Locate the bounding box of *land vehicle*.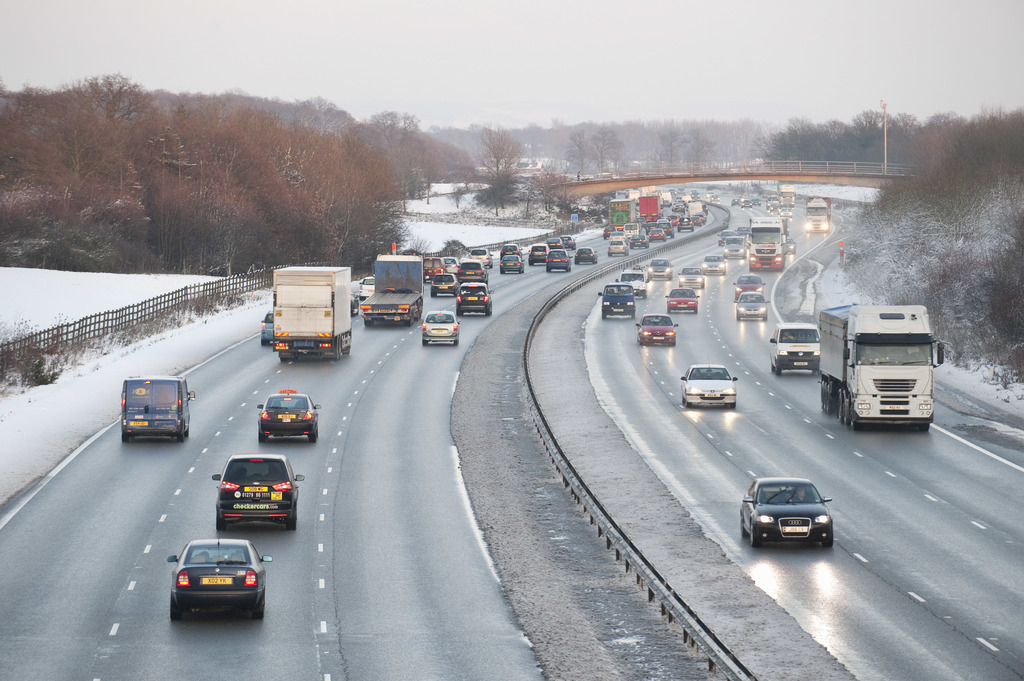
Bounding box: <box>614,264,646,298</box>.
